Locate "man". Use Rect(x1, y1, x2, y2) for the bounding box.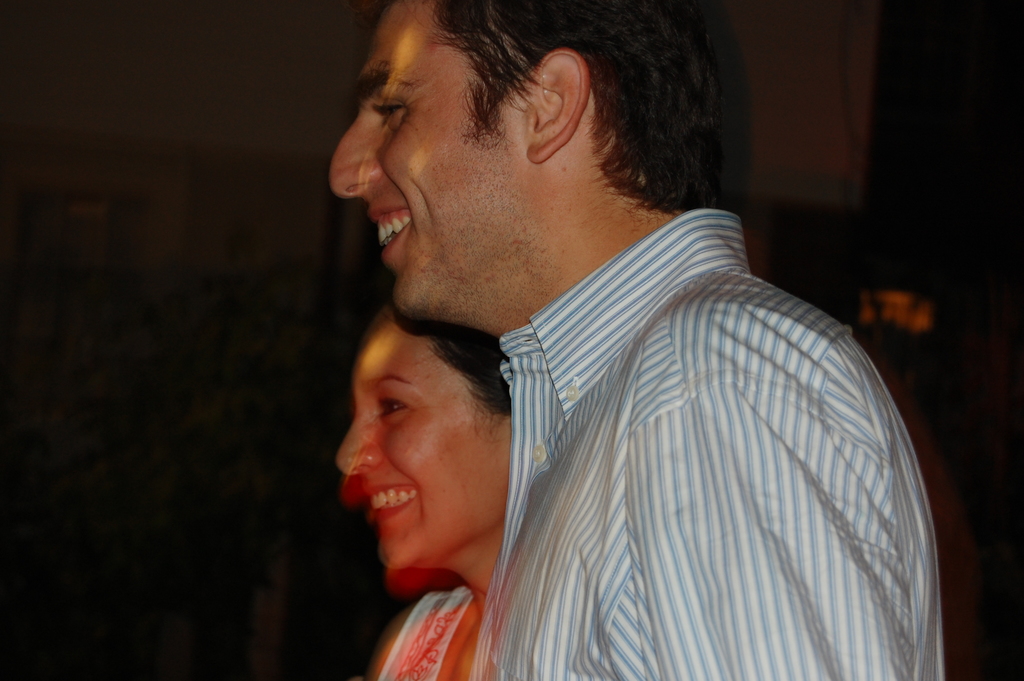
Rect(264, 10, 951, 679).
